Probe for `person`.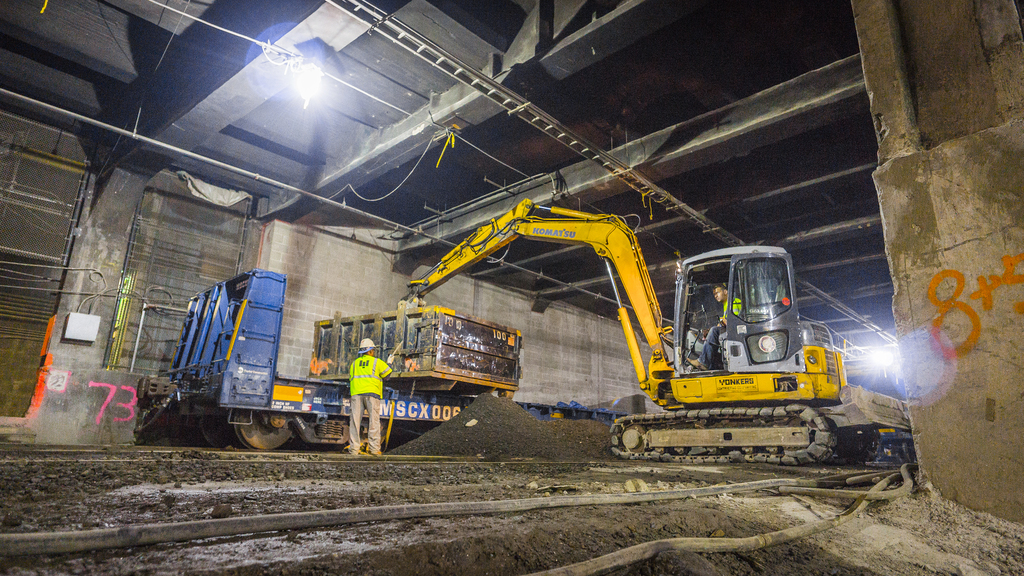
Probe result: 688 279 734 375.
